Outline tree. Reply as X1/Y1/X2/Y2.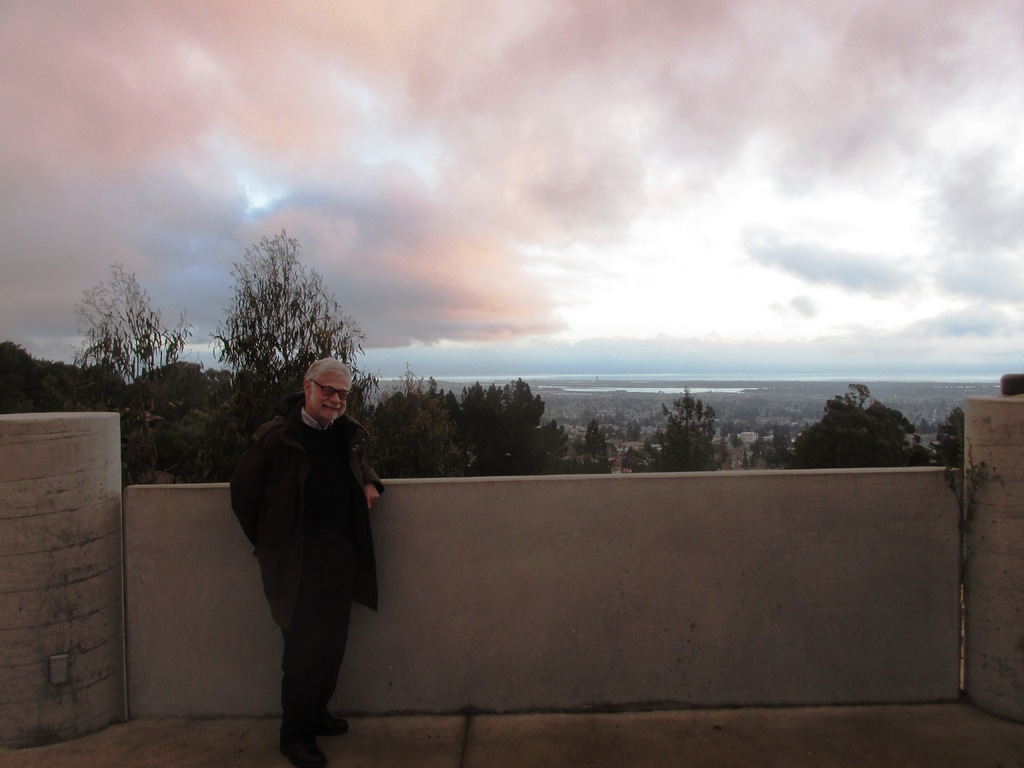
575/421/615/471.
